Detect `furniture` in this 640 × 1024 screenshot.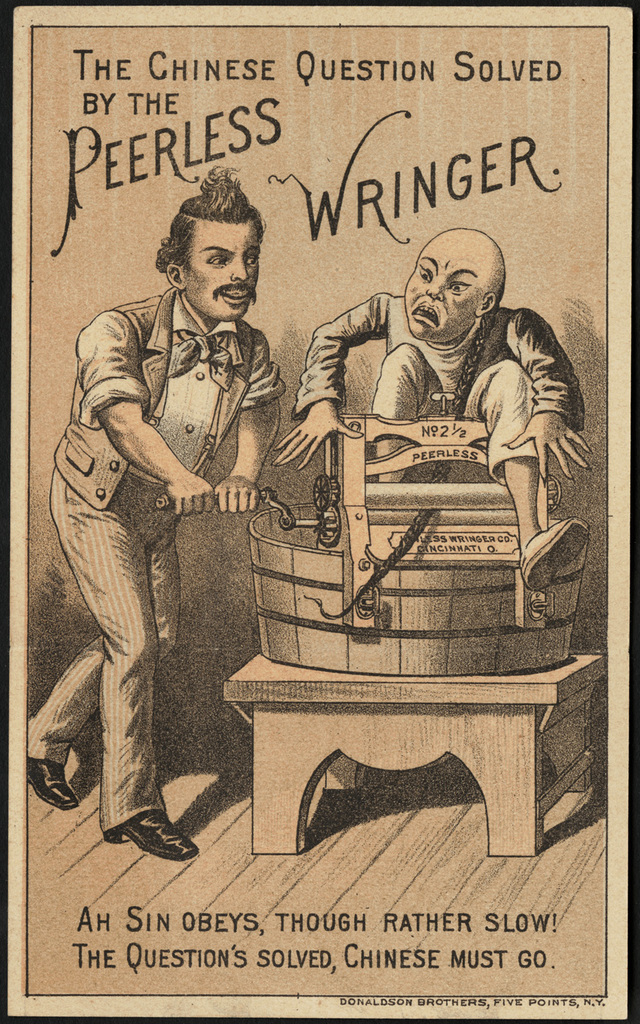
Detection: bbox=[219, 649, 605, 859].
